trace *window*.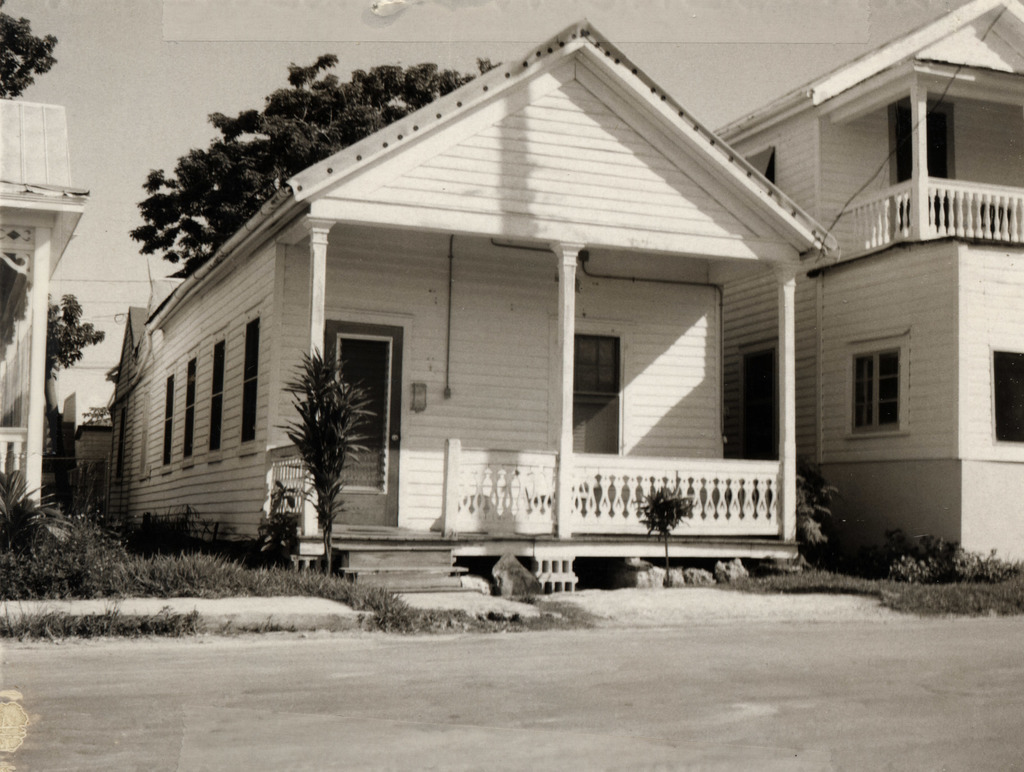
Traced to {"x1": 573, "y1": 334, "x2": 622, "y2": 501}.
